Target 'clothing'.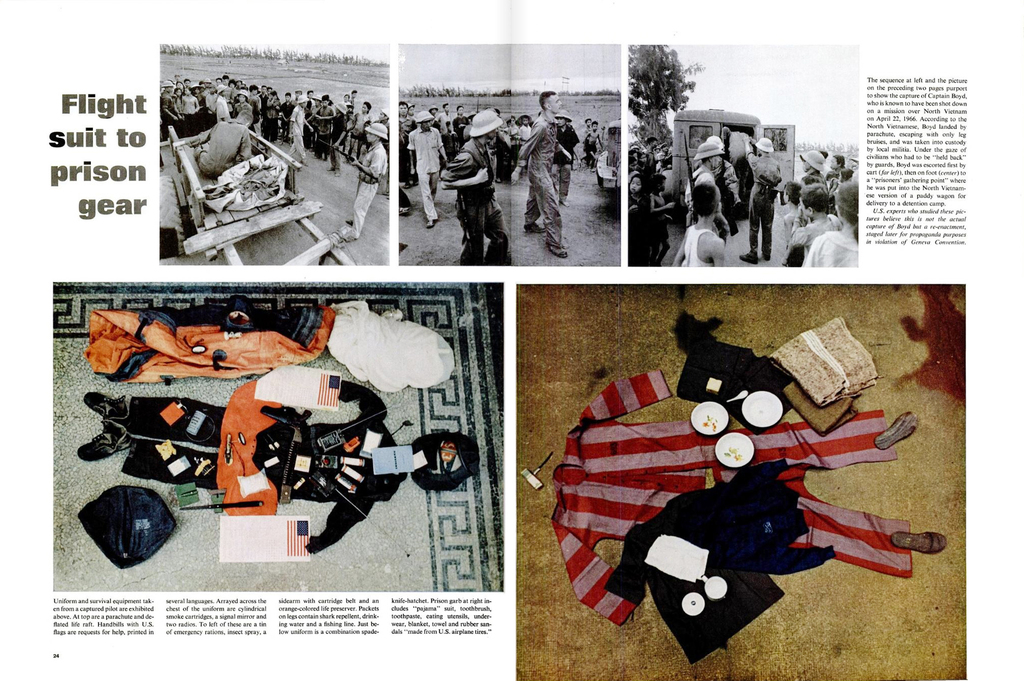
Target region: box=[158, 87, 178, 117].
